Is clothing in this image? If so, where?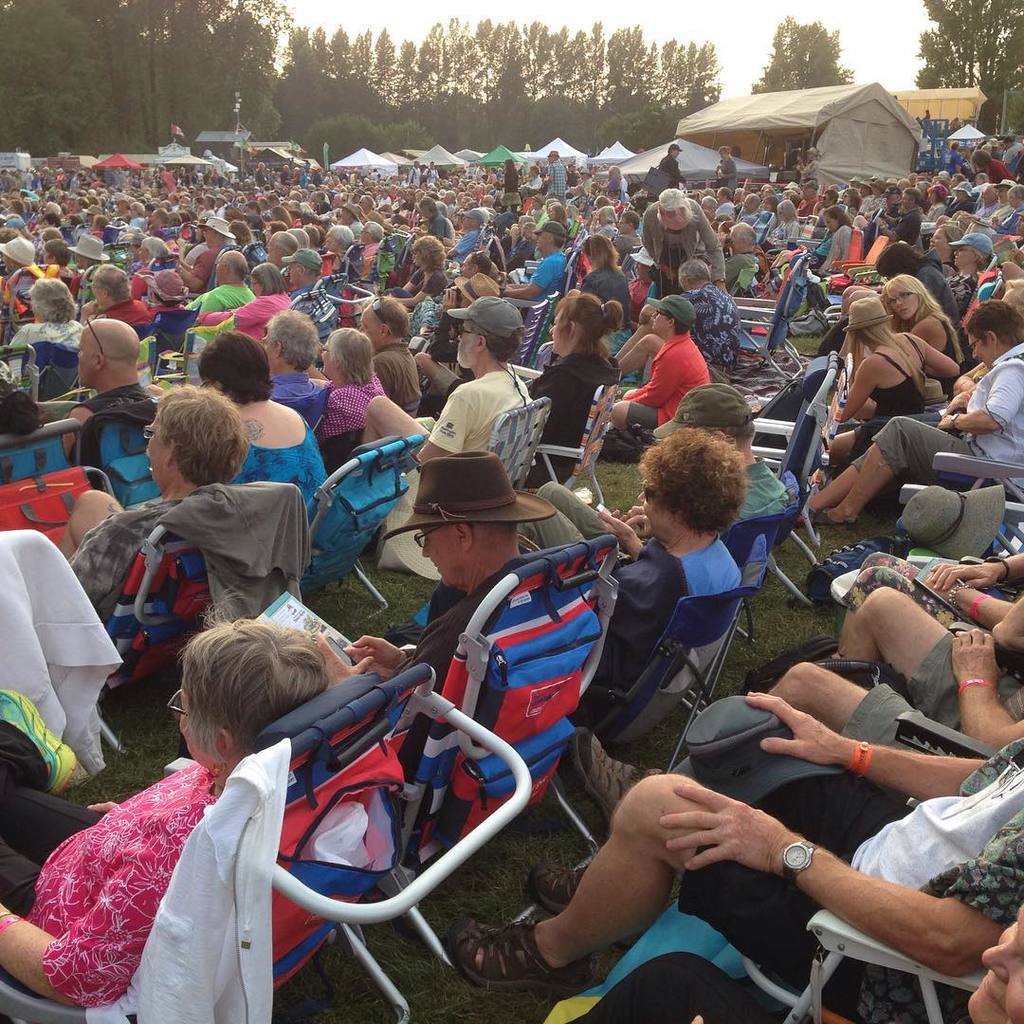
Yes, at [left=817, top=223, right=856, bottom=276].
